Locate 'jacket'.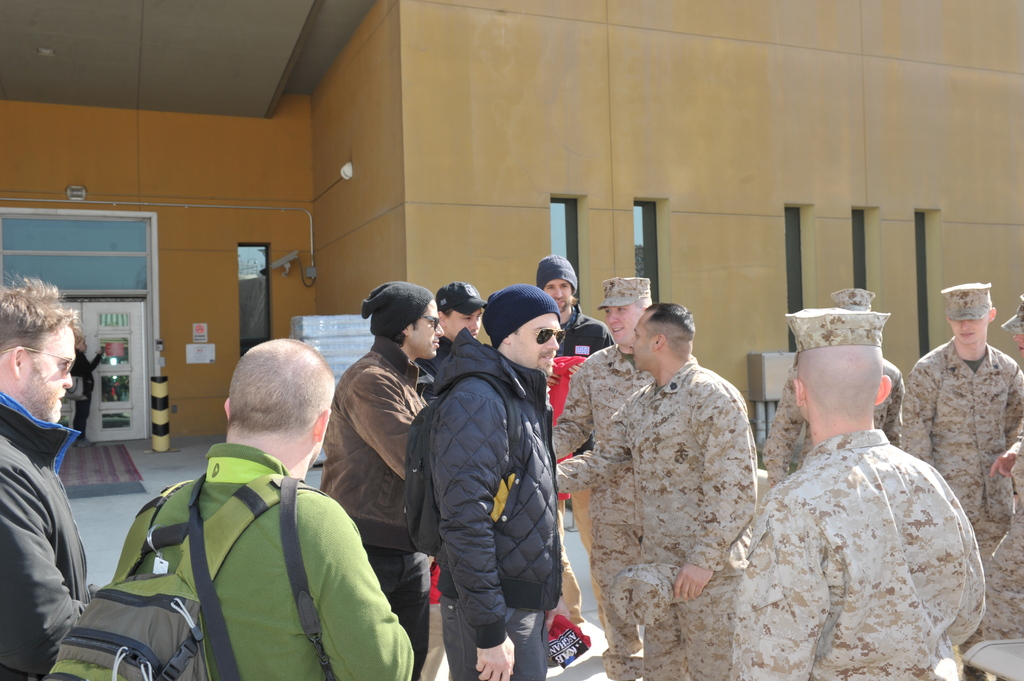
Bounding box: <box>551,303,614,432</box>.
